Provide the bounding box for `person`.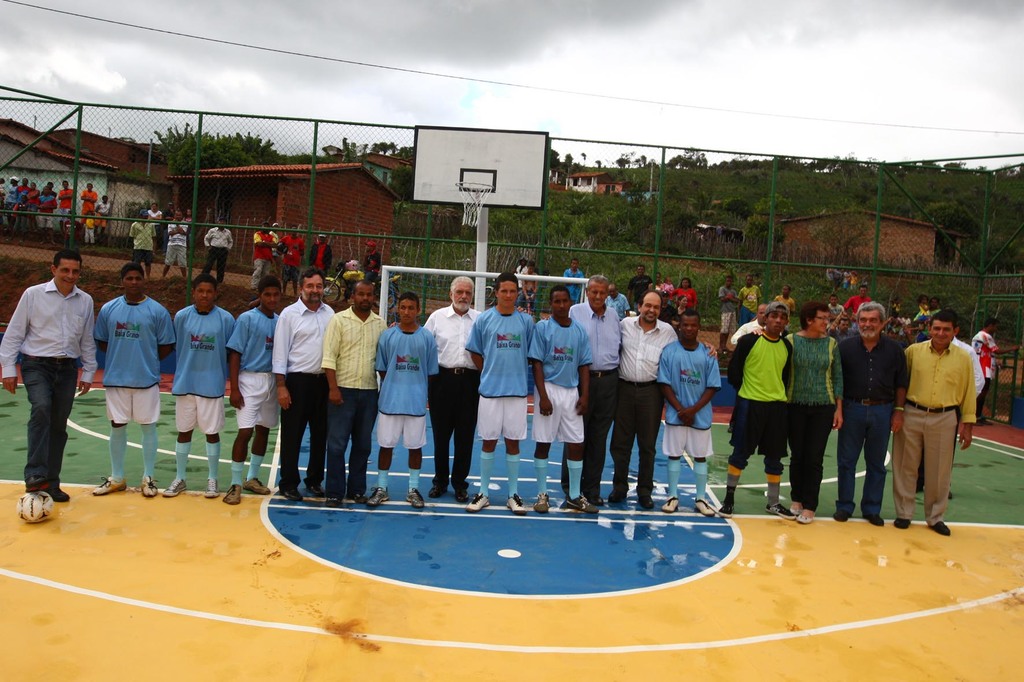
crop(568, 267, 633, 509).
